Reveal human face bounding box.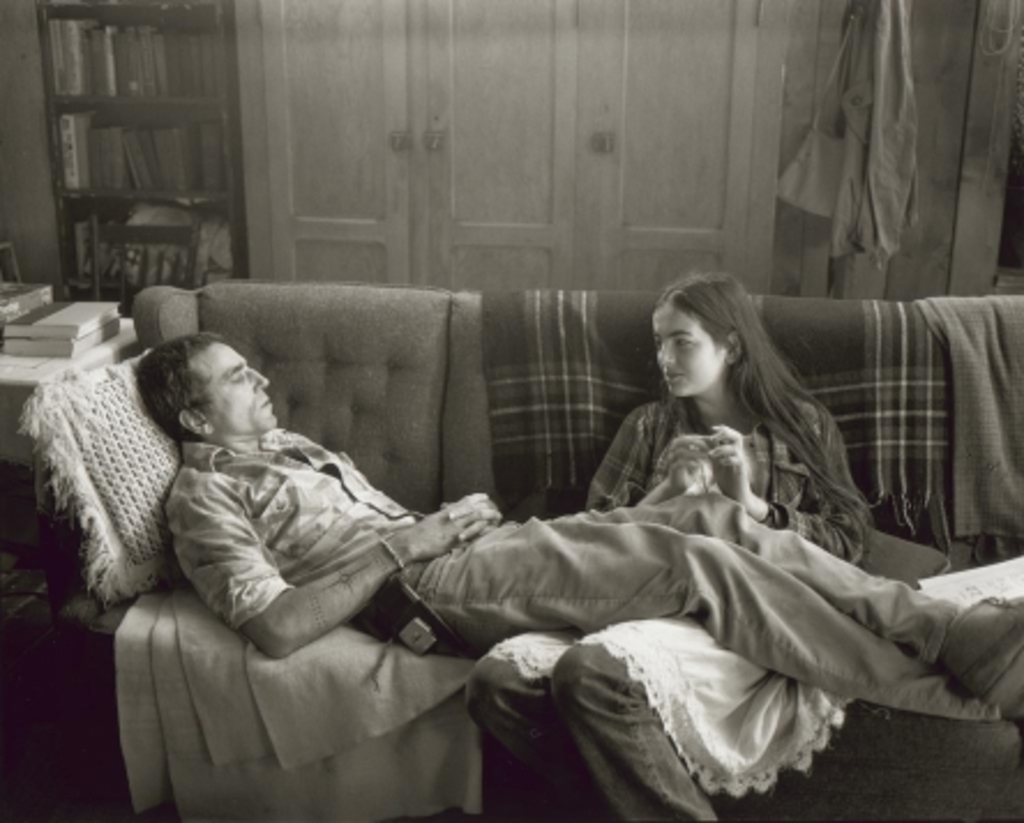
Revealed: bbox=(201, 341, 279, 429).
